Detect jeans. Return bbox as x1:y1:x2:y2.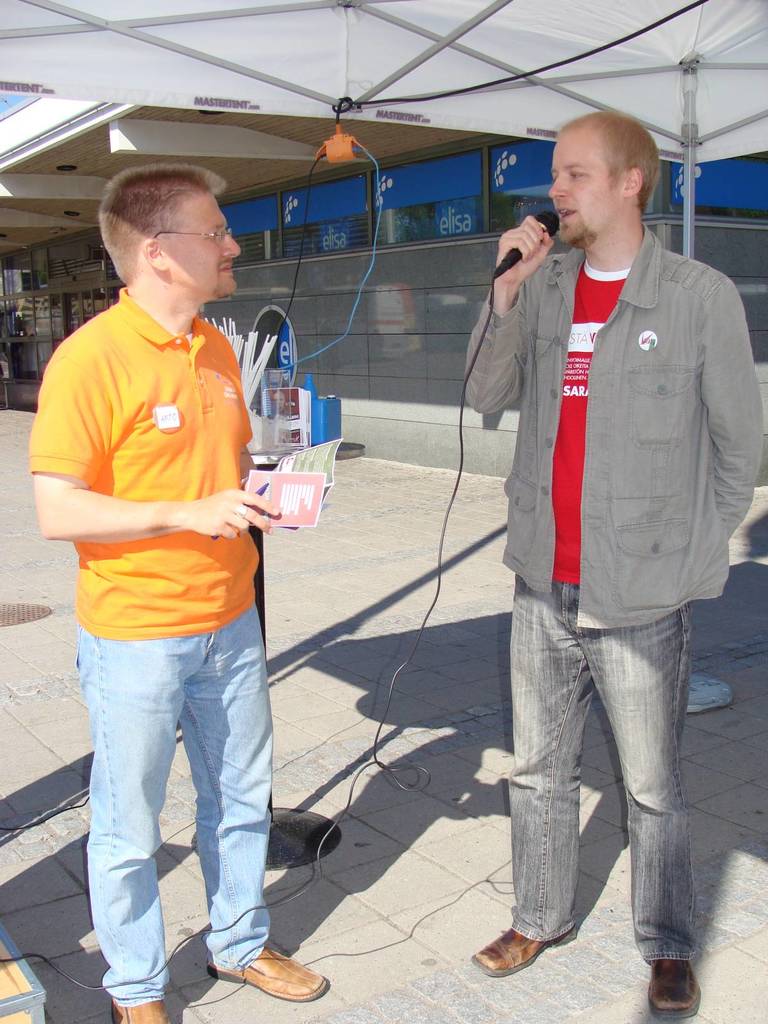
76:599:275:1006.
